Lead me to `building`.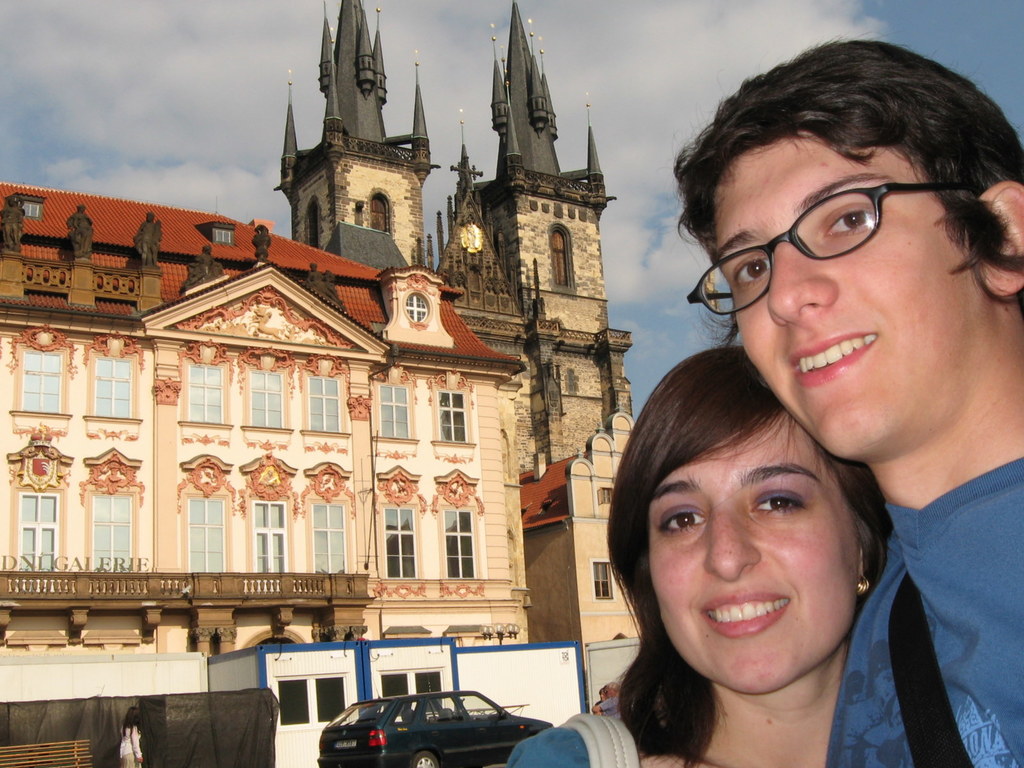
Lead to [276,1,632,462].
